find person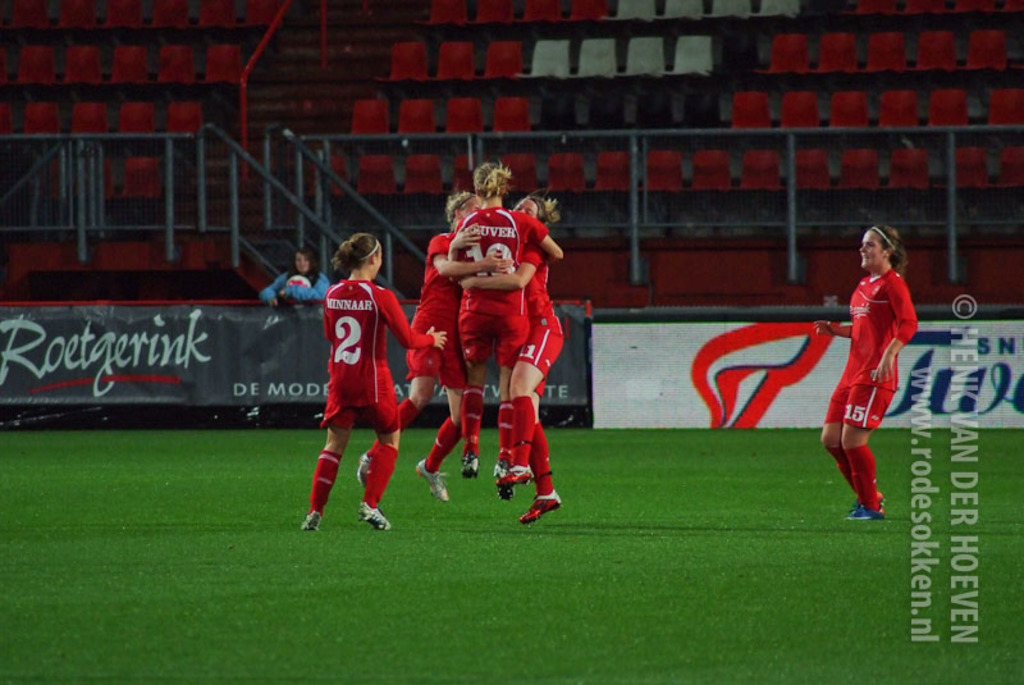
[x1=451, y1=159, x2=559, y2=503]
